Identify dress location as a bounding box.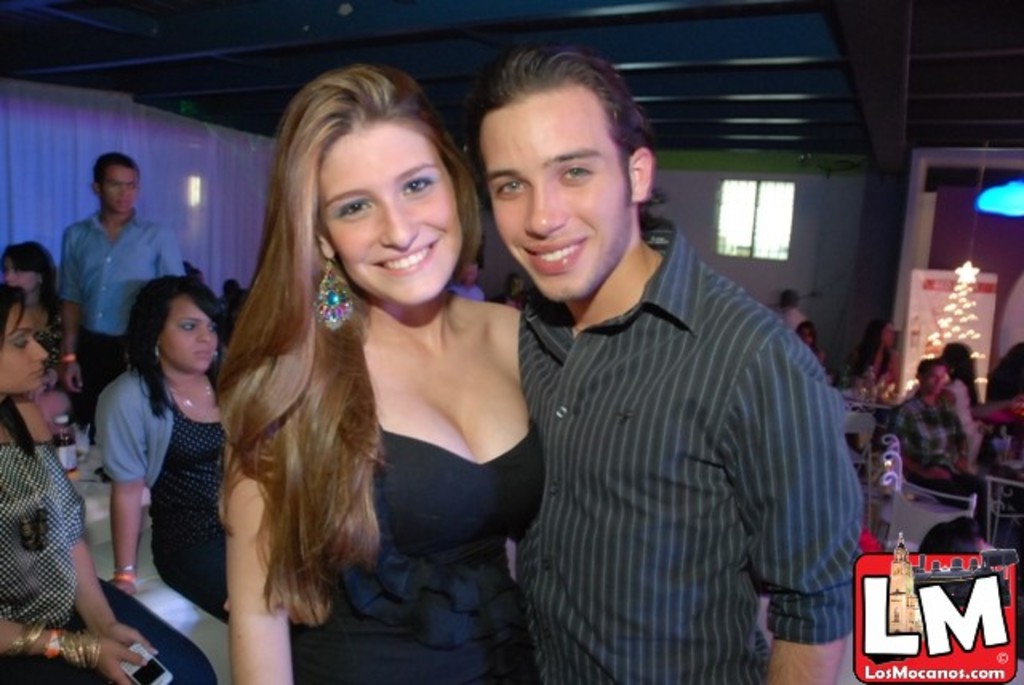
bbox=(291, 419, 546, 683).
